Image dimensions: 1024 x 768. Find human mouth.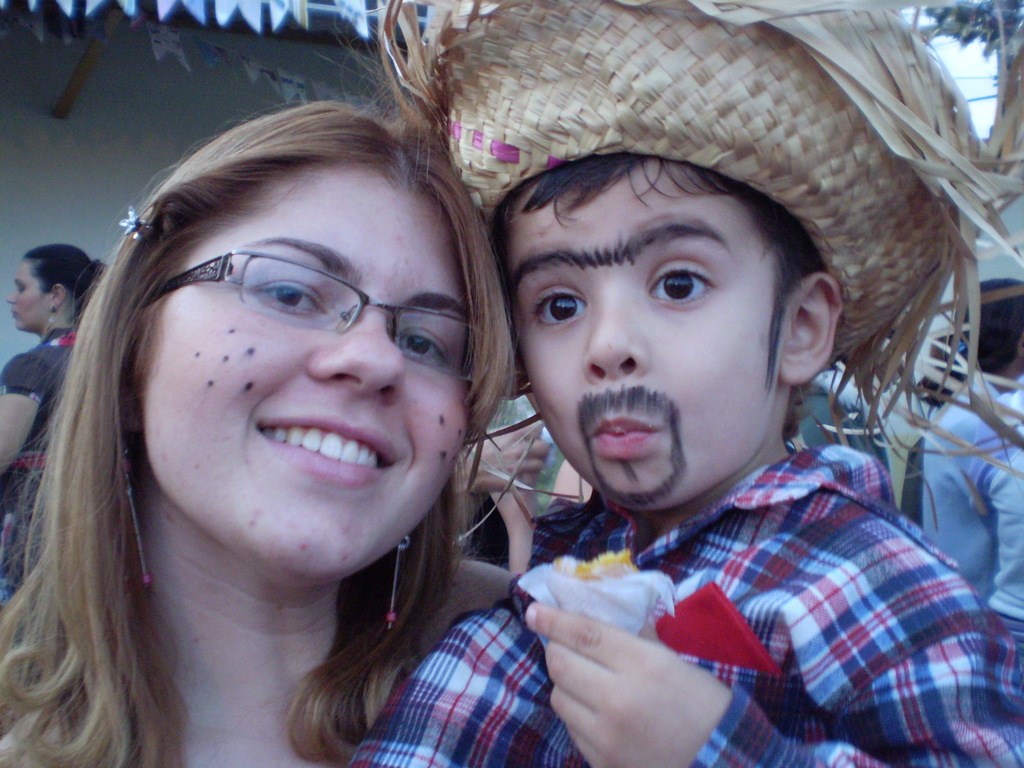
bbox(582, 410, 666, 461).
